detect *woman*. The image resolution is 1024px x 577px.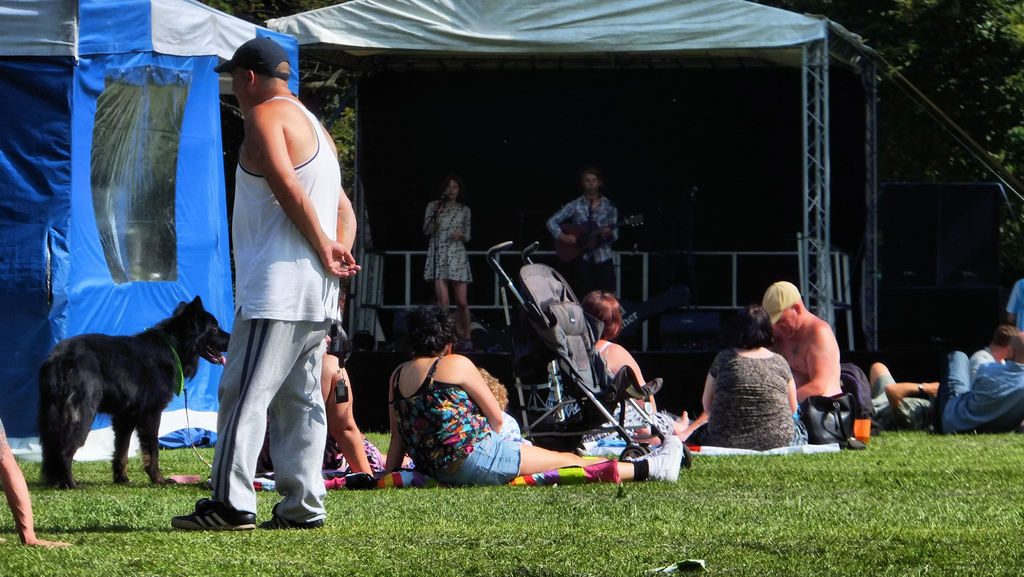
(424, 176, 474, 350).
